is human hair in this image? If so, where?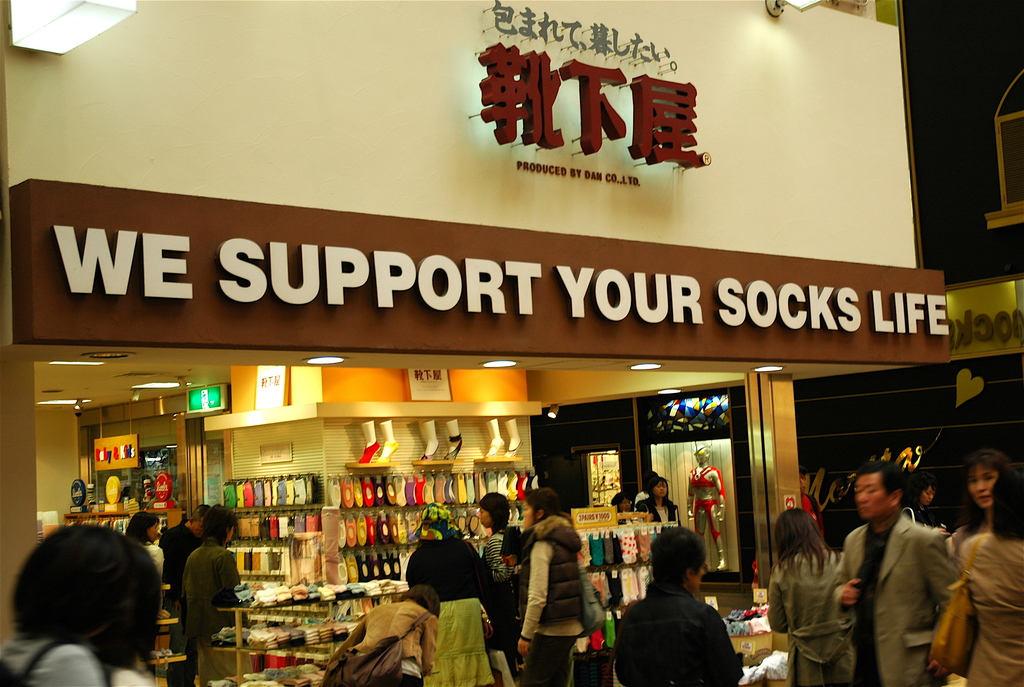
Yes, at l=203, t=502, r=239, b=546.
